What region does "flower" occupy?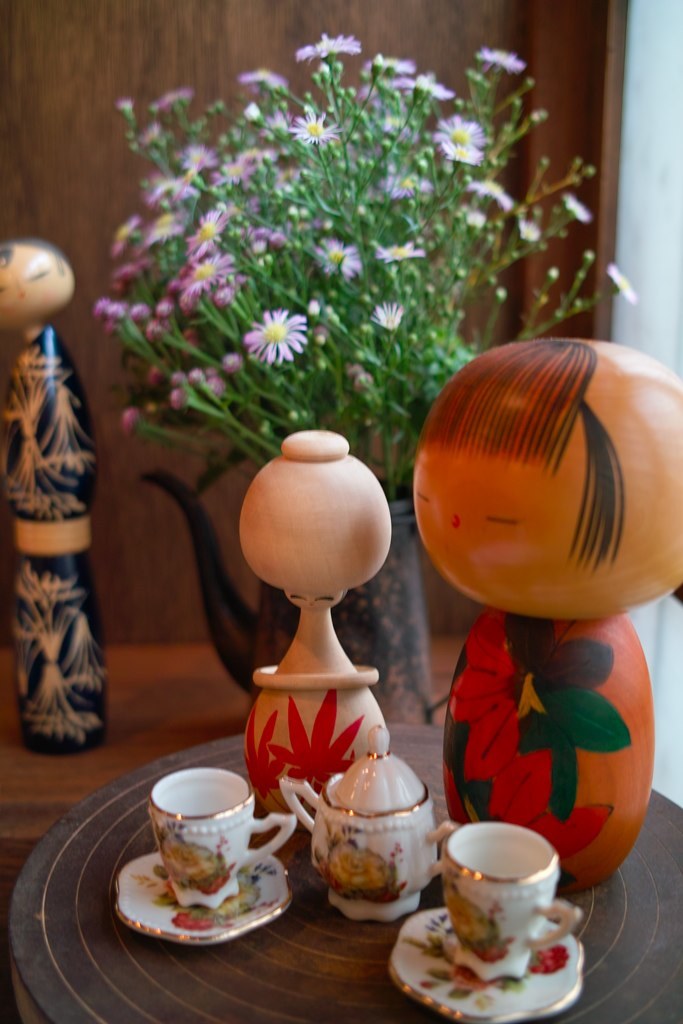
BBox(419, 72, 442, 97).
